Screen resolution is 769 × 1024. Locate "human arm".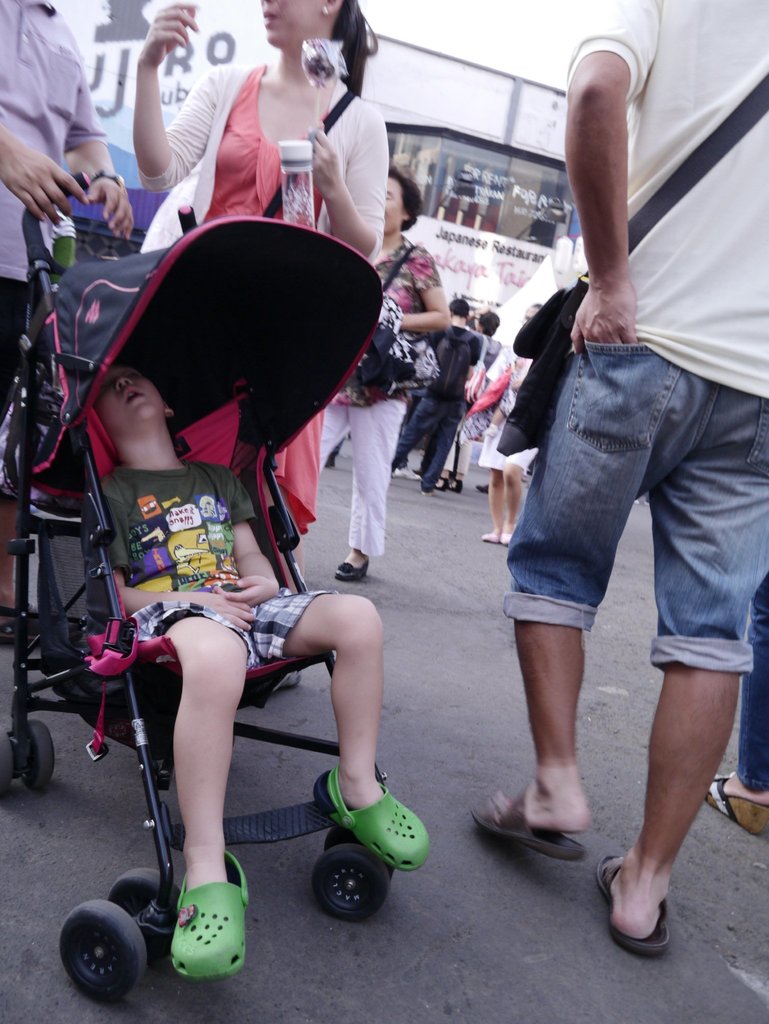
region(107, 497, 269, 628).
